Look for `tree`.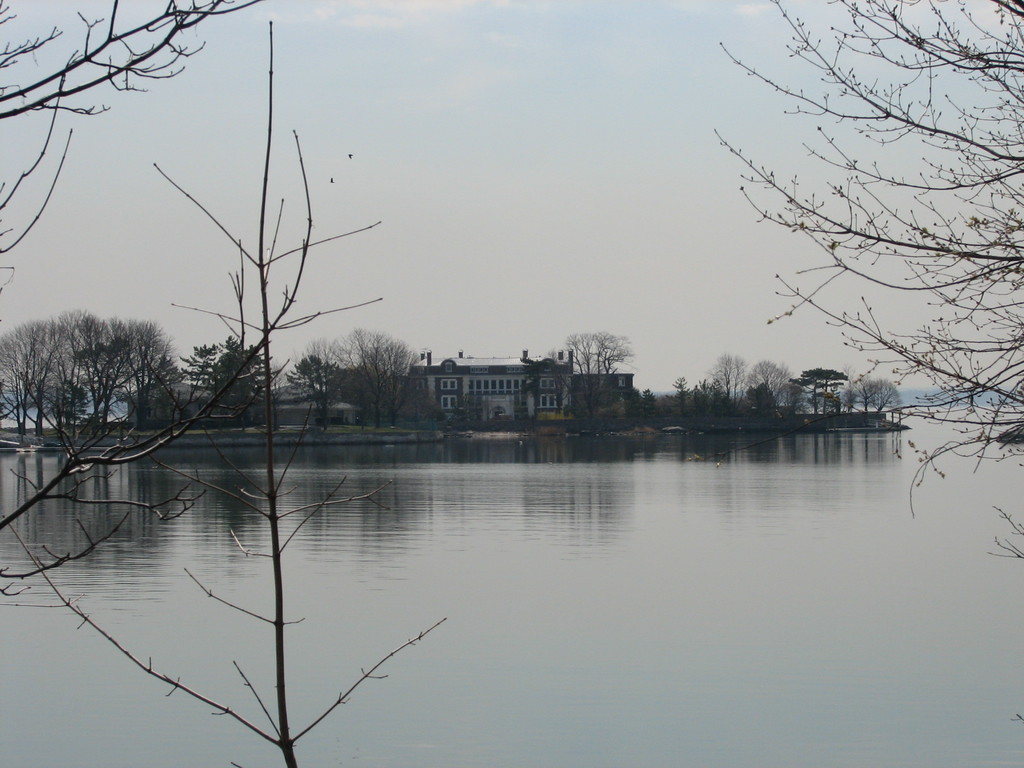
Found: l=181, t=337, r=279, b=430.
